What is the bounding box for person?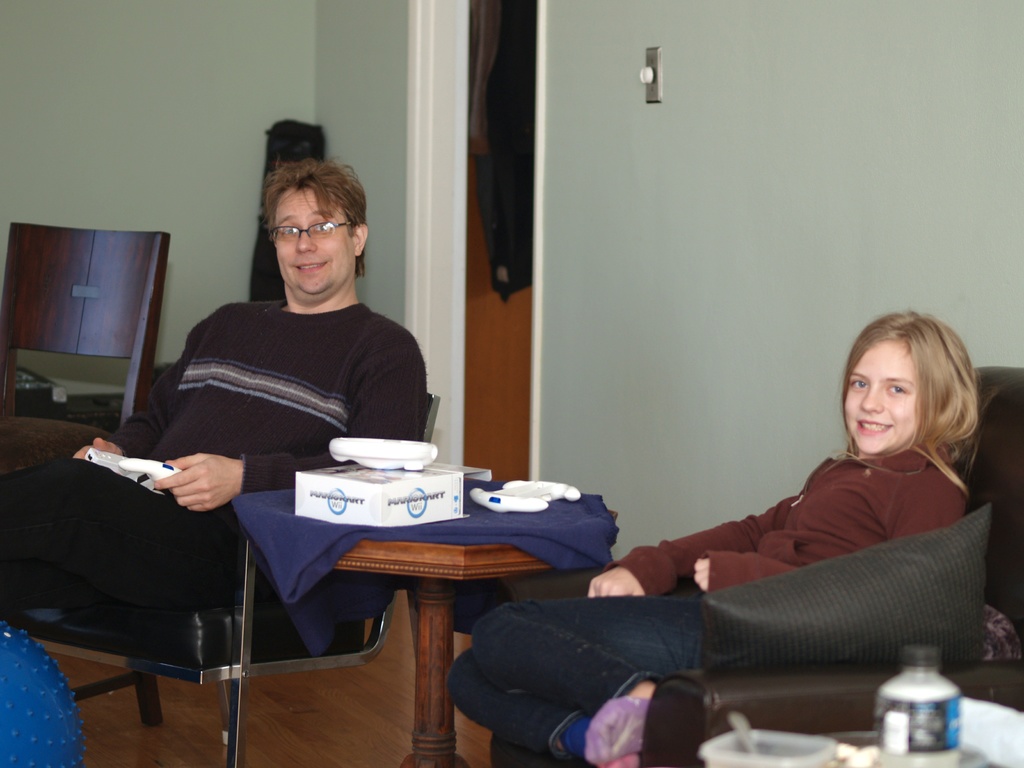
x1=0, y1=154, x2=429, y2=660.
